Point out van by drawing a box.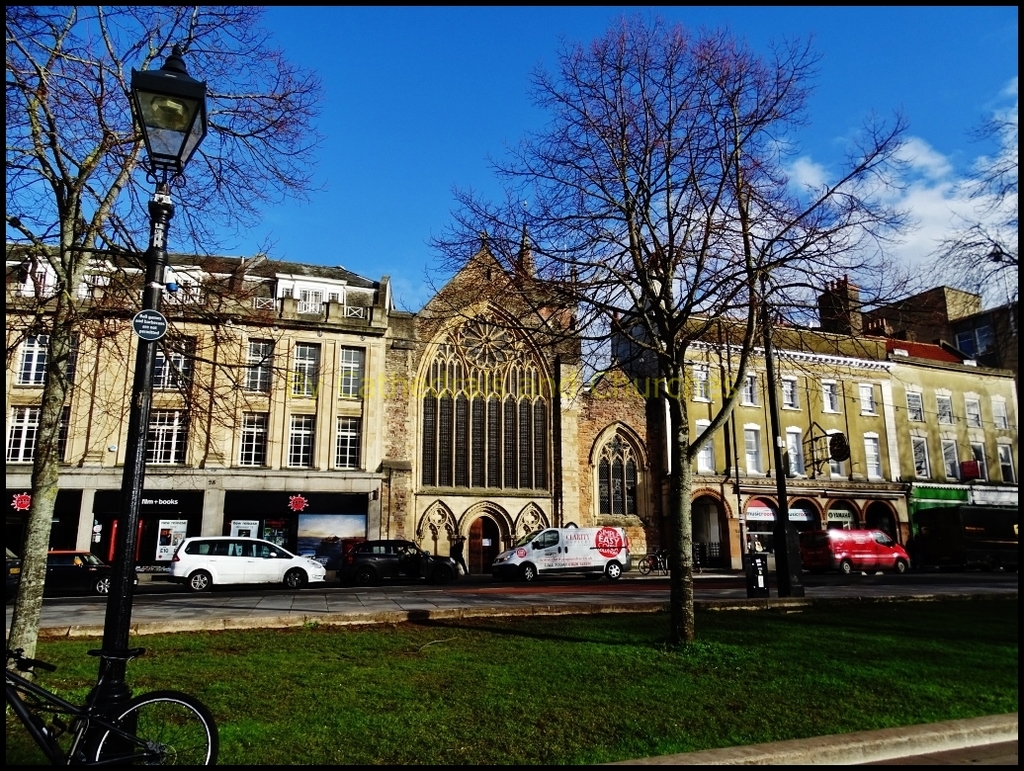
[485, 523, 633, 585].
